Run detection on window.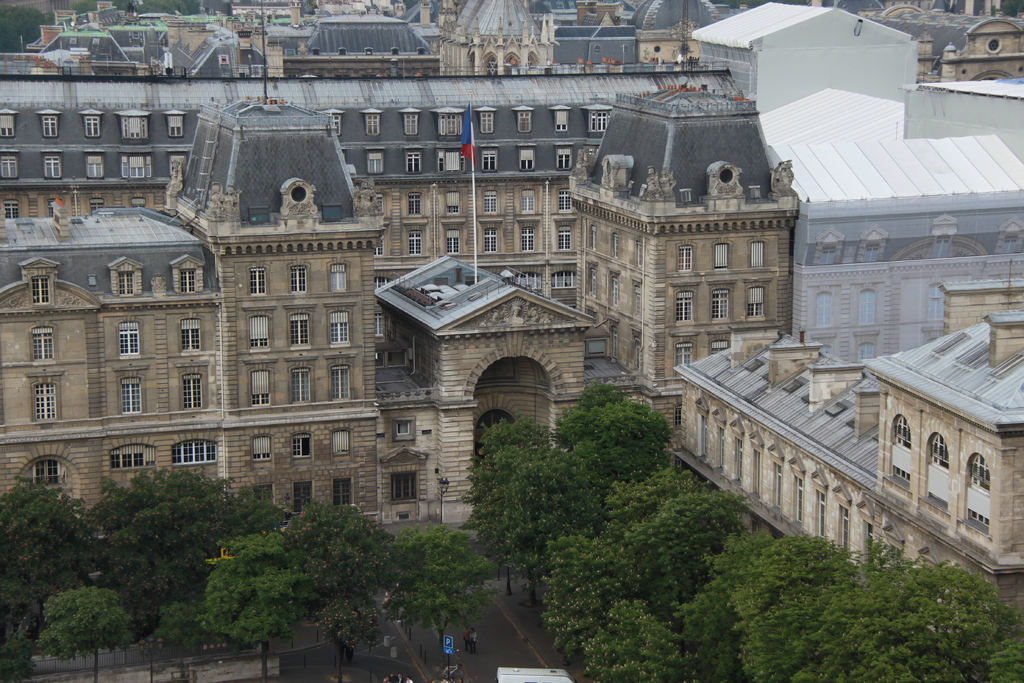
Result: [405,151,421,173].
